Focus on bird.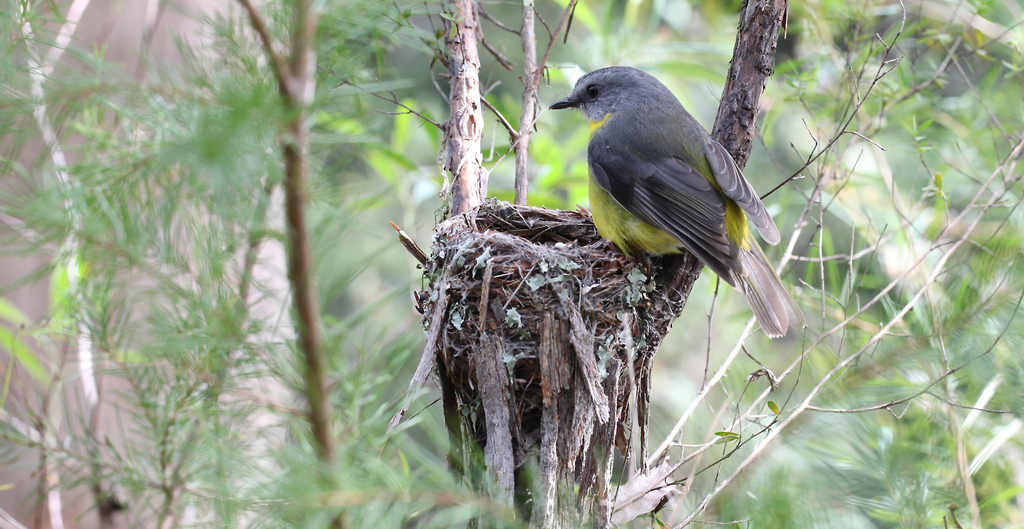
Focused at x1=556 y1=69 x2=808 y2=335.
